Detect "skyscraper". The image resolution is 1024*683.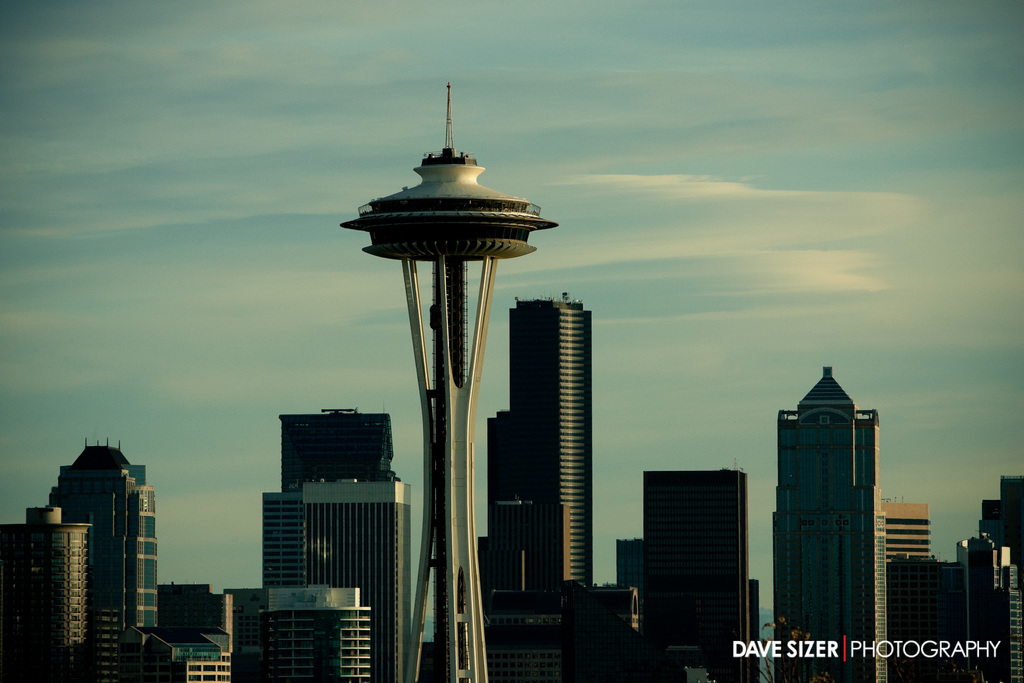
766, 361, 885, 682.
